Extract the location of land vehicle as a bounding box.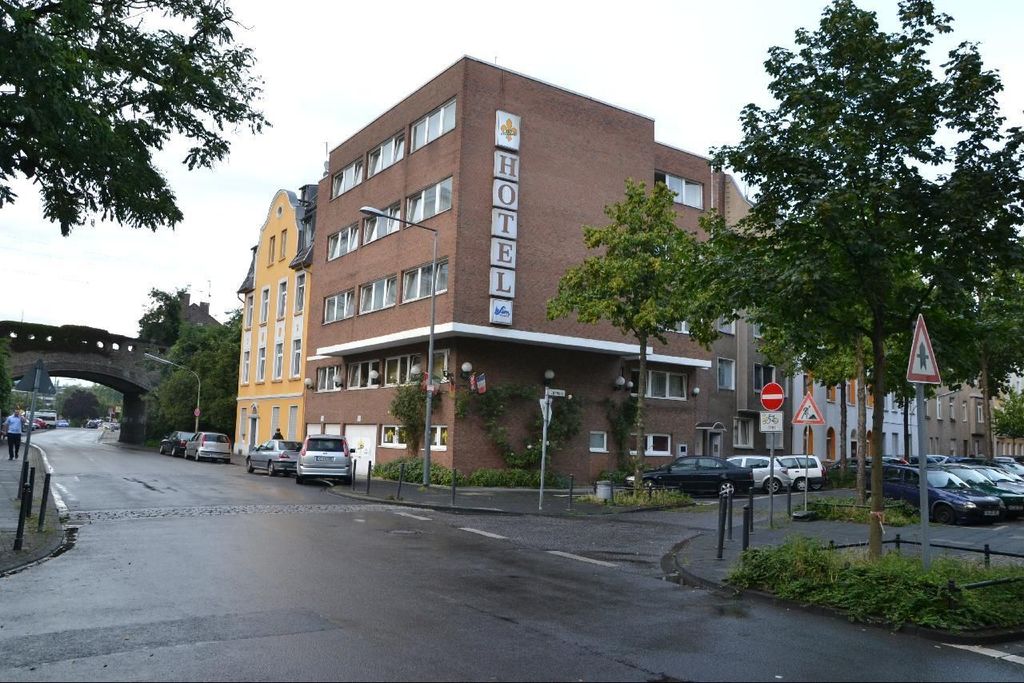
bbox=(243, 436, 300, 473).
